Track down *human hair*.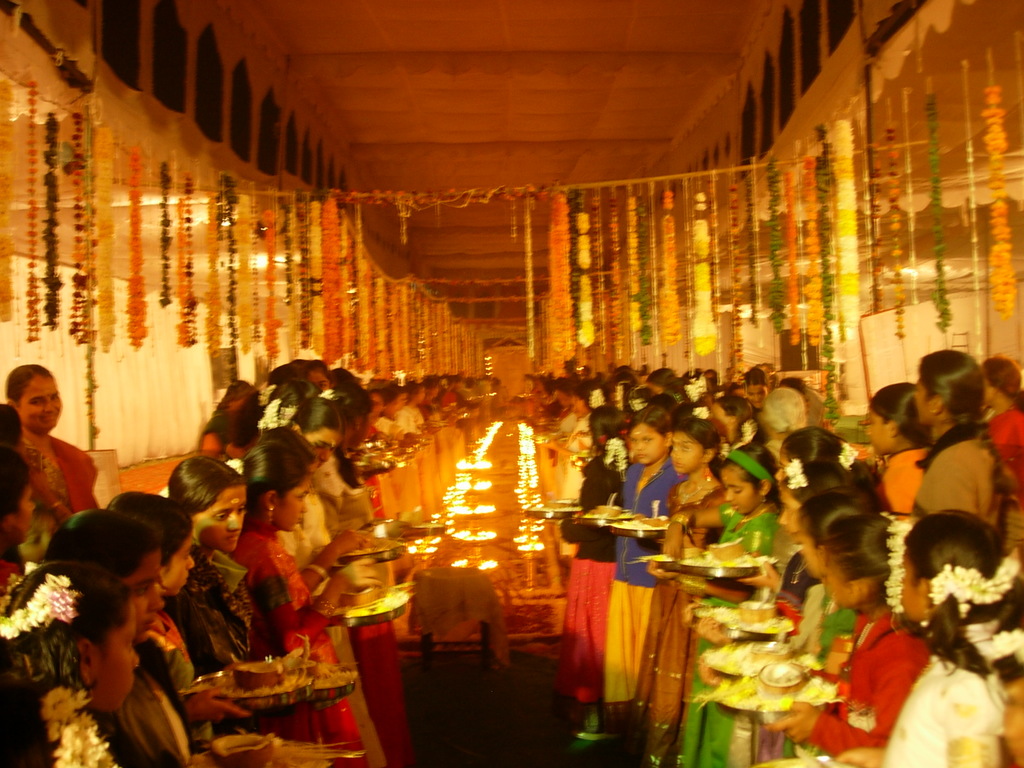
Tracked to 69/505/170/609.
